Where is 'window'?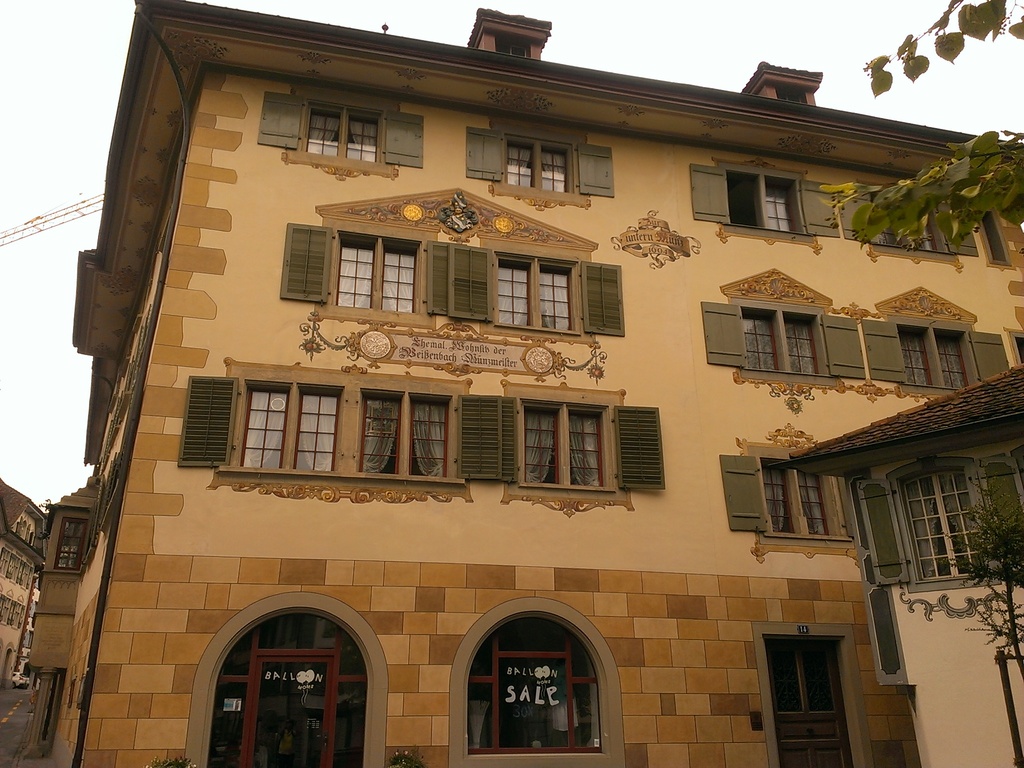
bbox=[687, 165, 841, 238].
